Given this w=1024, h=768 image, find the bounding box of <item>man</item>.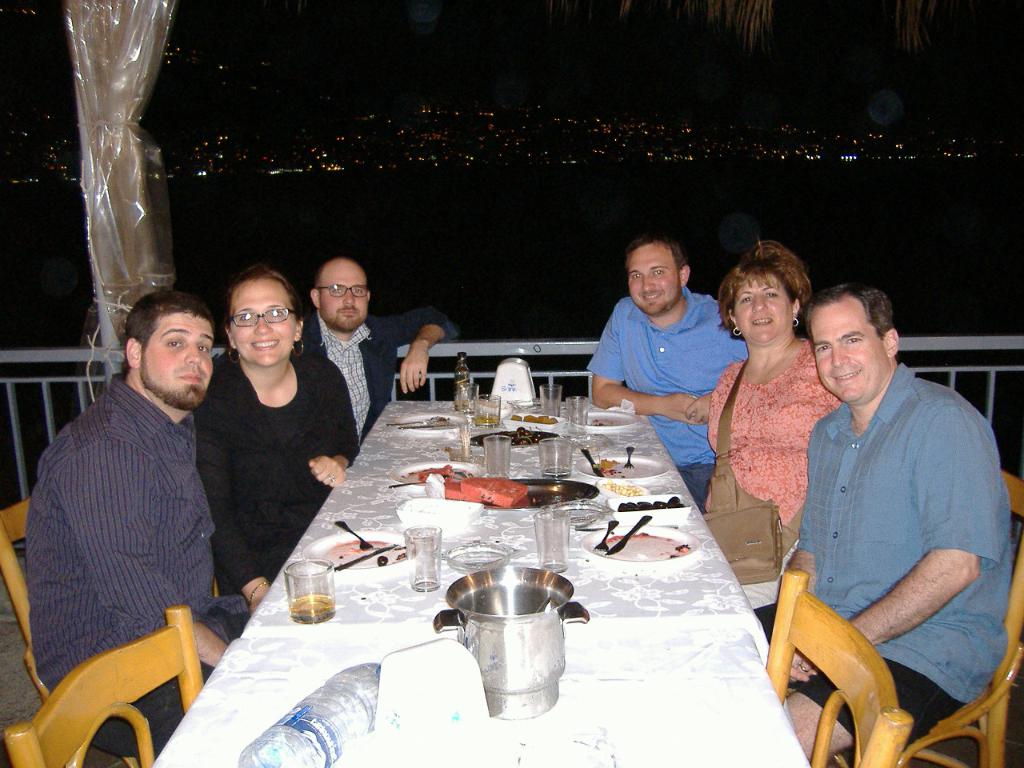
x1=585 y1=240 x2=747 y2=518.
